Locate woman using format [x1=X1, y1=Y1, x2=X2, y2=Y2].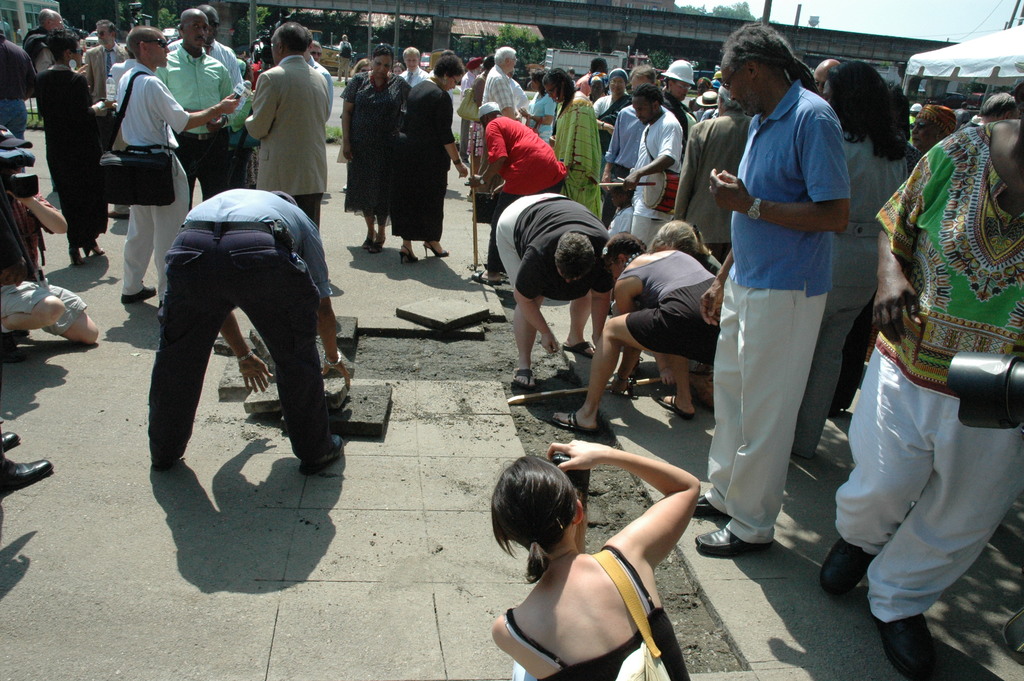
[x1=586, y1=72, x2=605, y2=104].
